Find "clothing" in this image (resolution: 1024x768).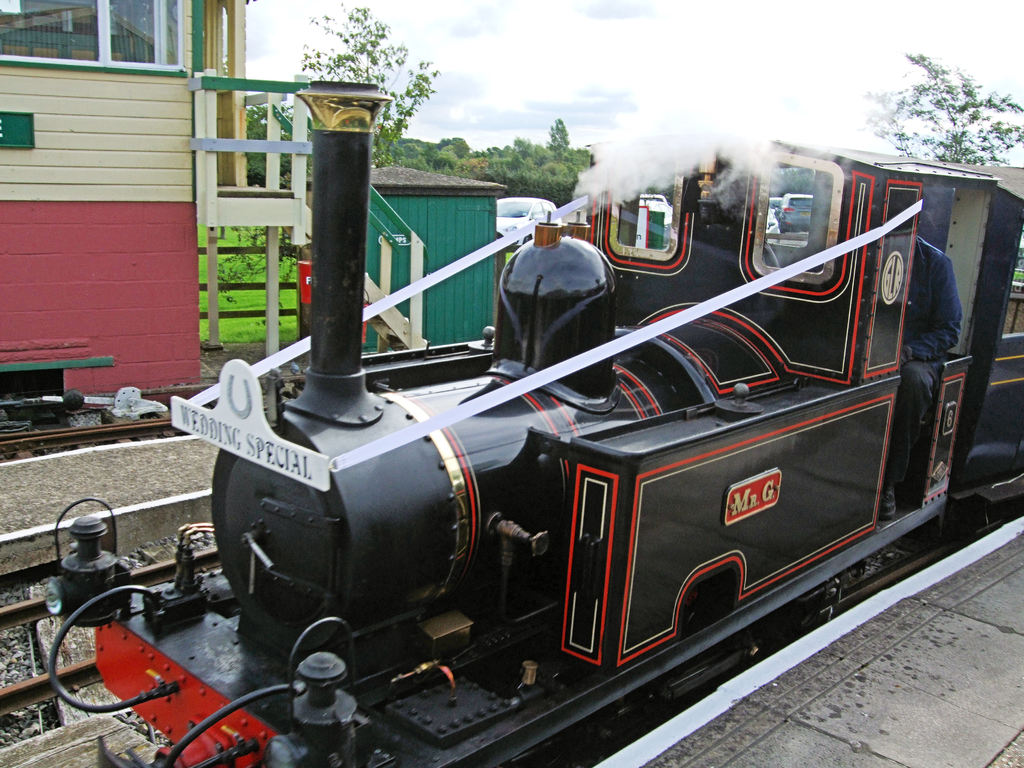
x1=898 y1=228 x2=964 y2=487.
